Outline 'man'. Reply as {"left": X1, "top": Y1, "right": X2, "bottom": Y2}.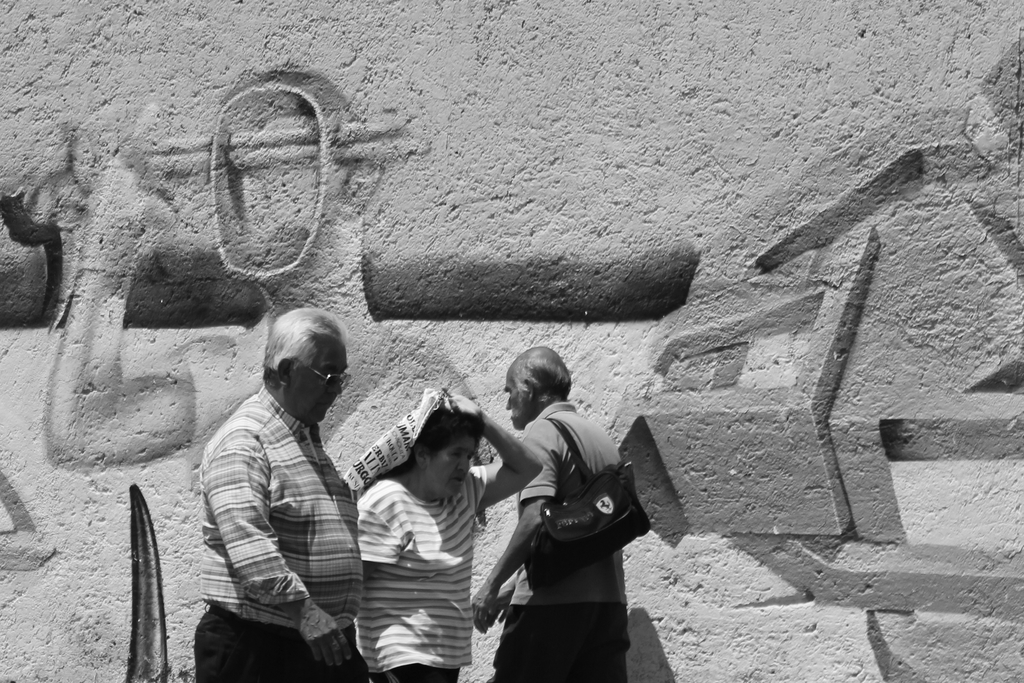
{"left": 357, "top": 387, "right": 547, "bottom": 682}.
